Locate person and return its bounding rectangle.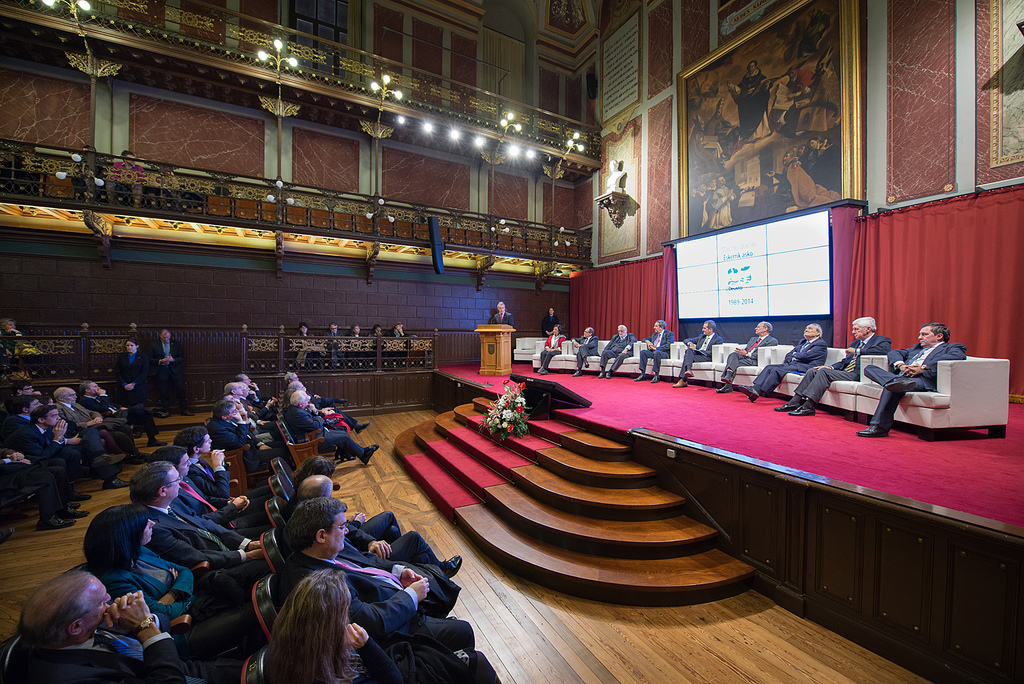
(left=541, top=305, right=560, bottom=338).
